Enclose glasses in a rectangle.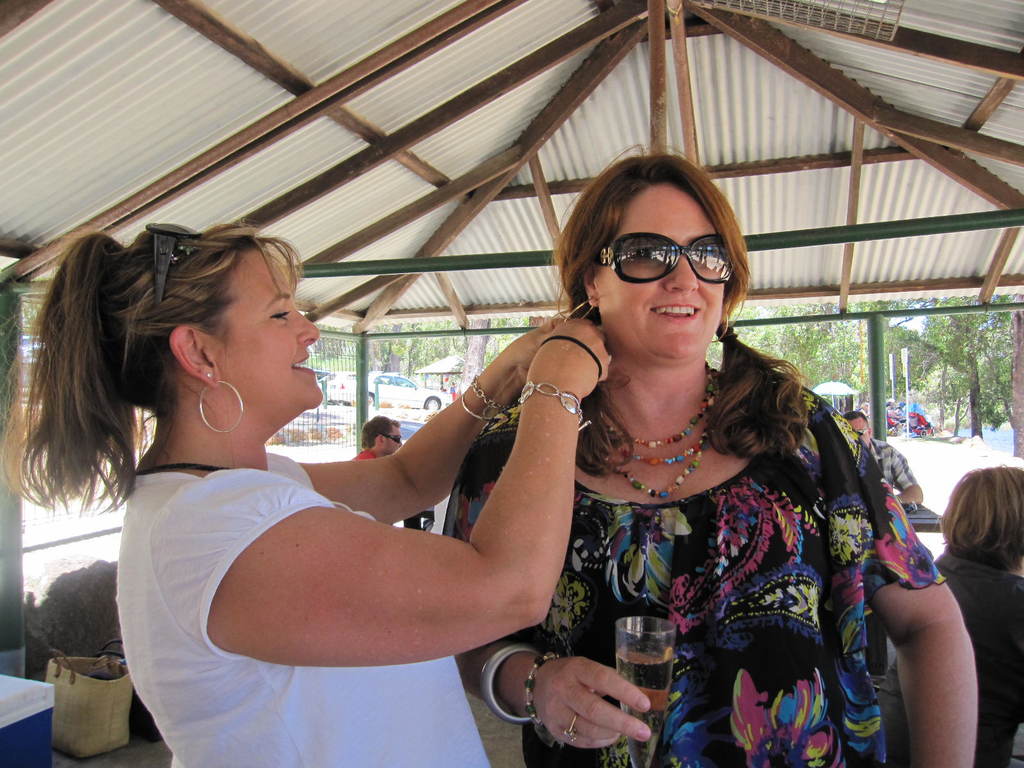
<bbox>596, 230, 742, 287</bbox>.
